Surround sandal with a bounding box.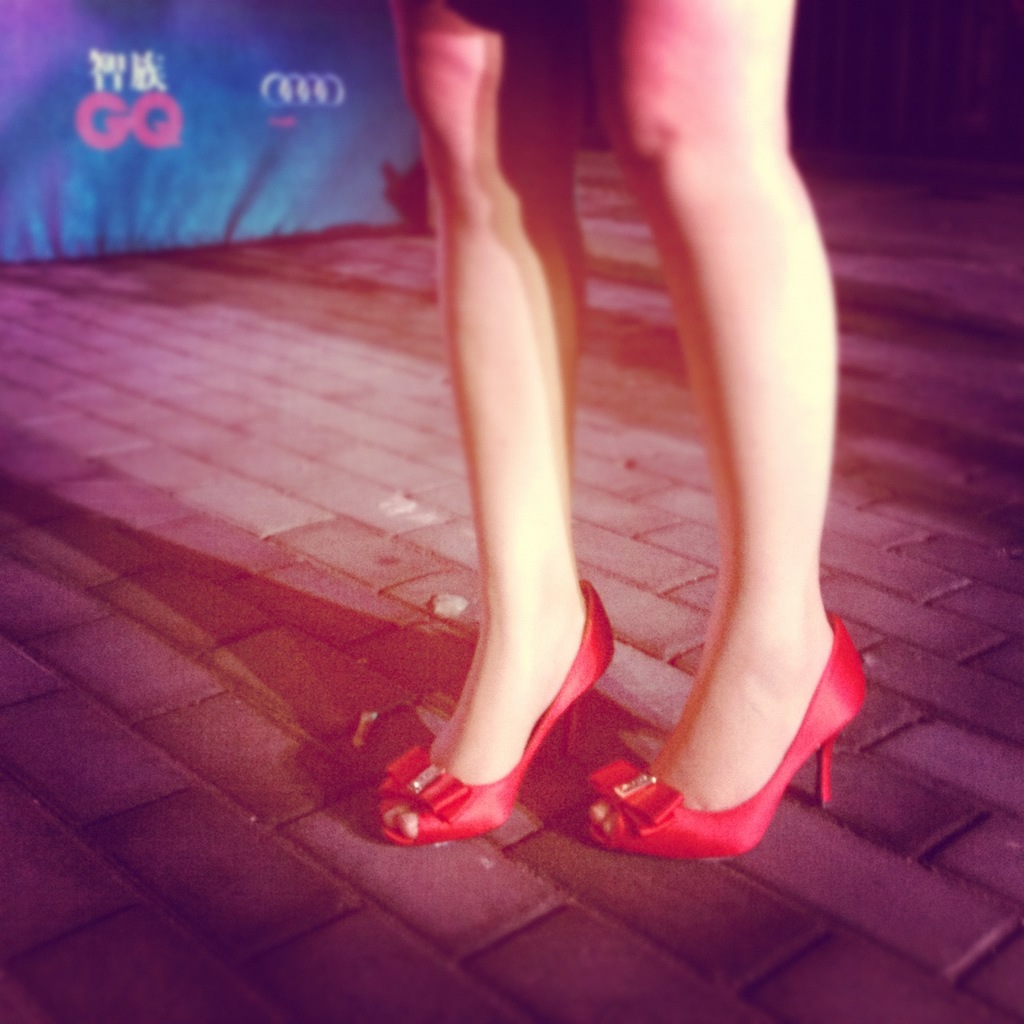
[408,559,605,865].
